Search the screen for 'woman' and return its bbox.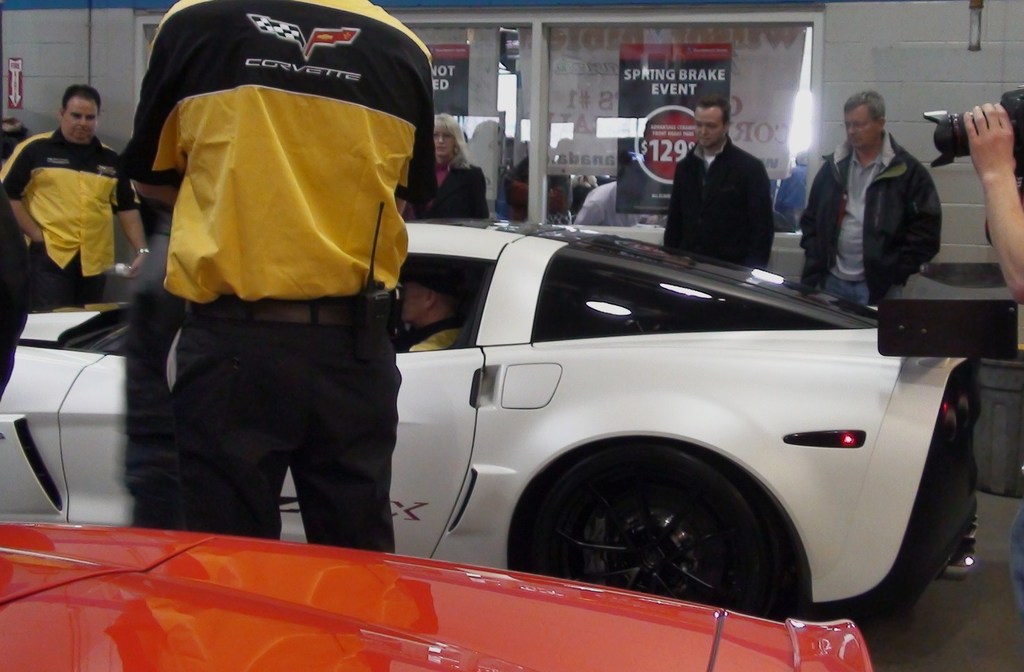
Found: pyautogui.locateOnScreen(418, 112, 492, 219).
